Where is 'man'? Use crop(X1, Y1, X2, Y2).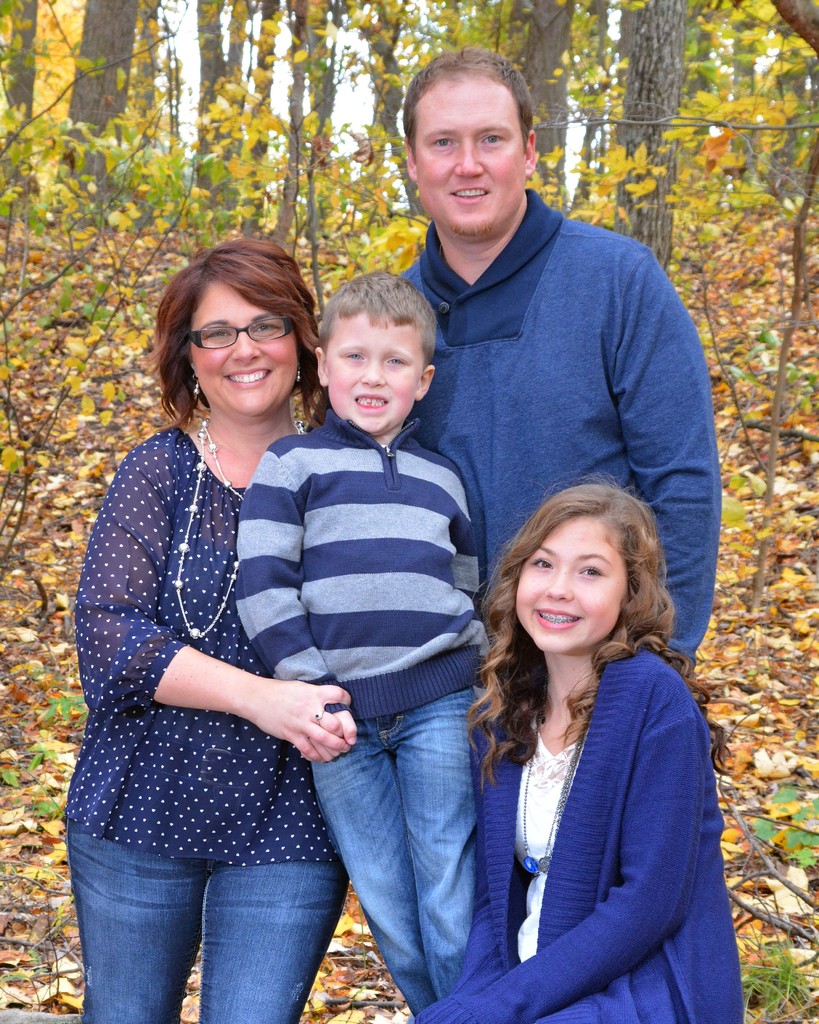
crop(350, 115, 718, 646).
